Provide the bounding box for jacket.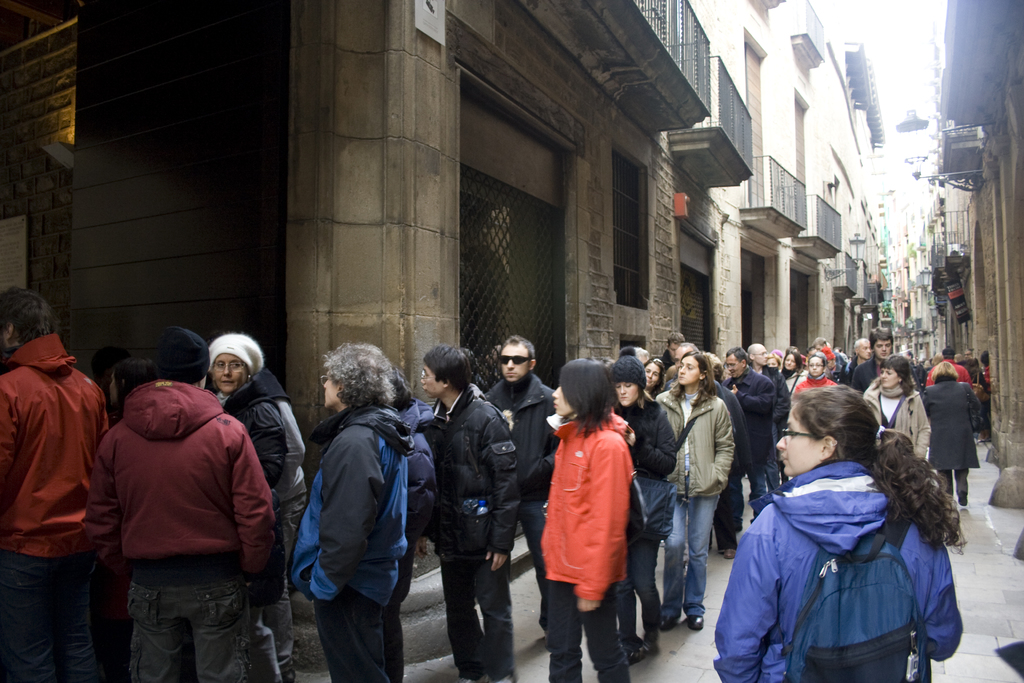
(435, 382, 516, 566).
